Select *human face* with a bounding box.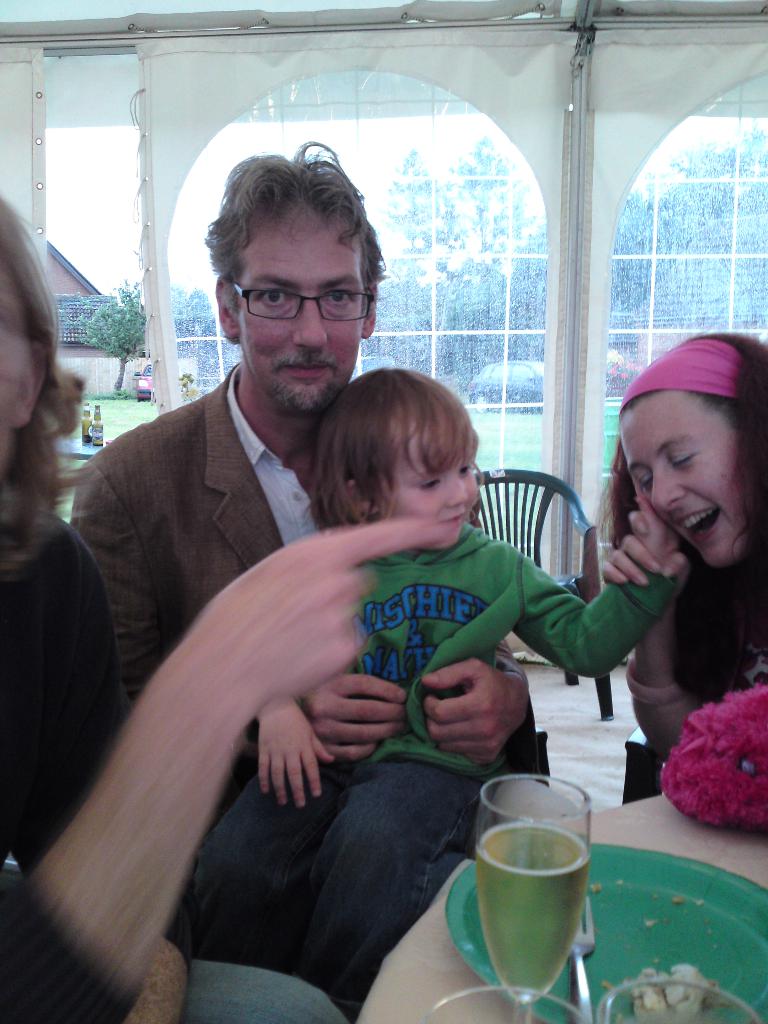
(x1=624, y1=389, x2=745, y2=568).
